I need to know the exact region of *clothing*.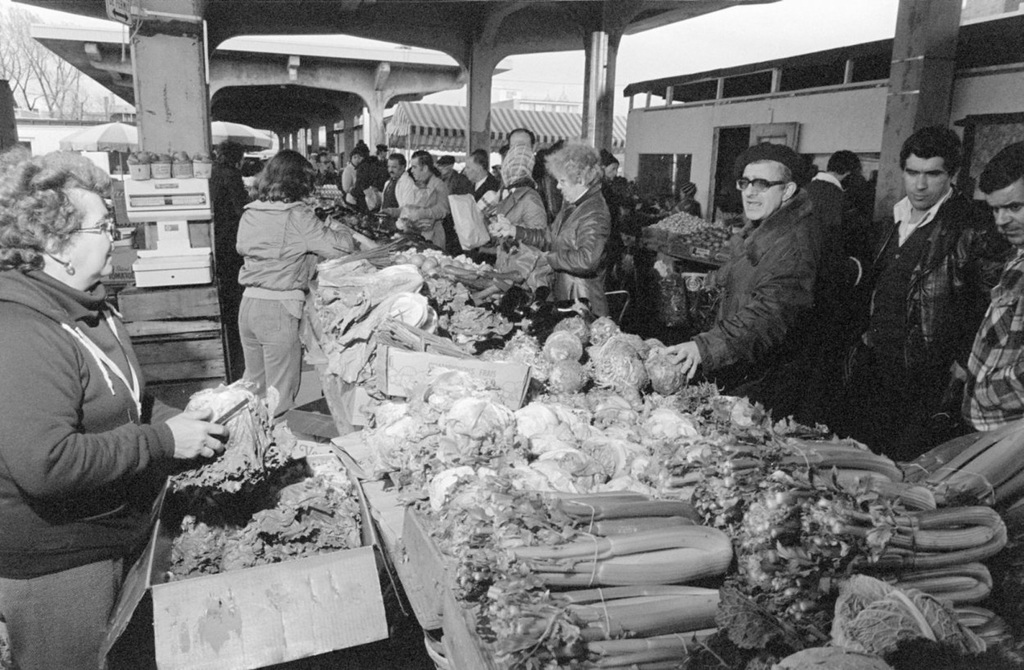
Region: bbox(800, 166, 847, 243).
